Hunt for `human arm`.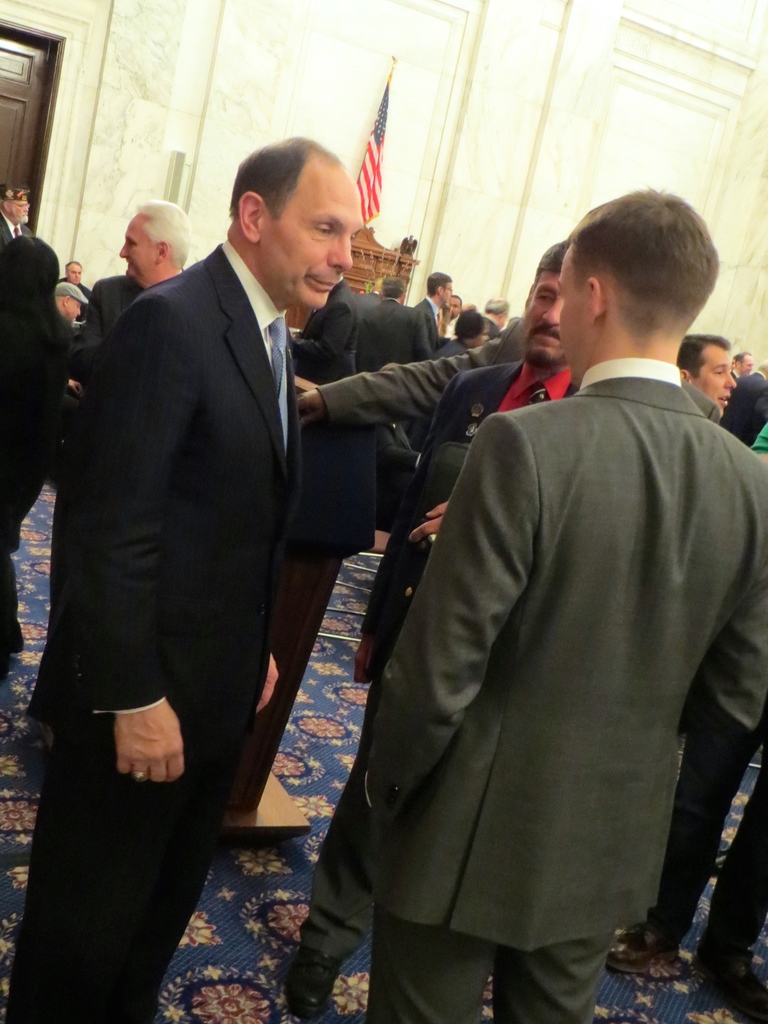
Hunted down at <bbox>280, 403, 537, 1023</bbox>.
